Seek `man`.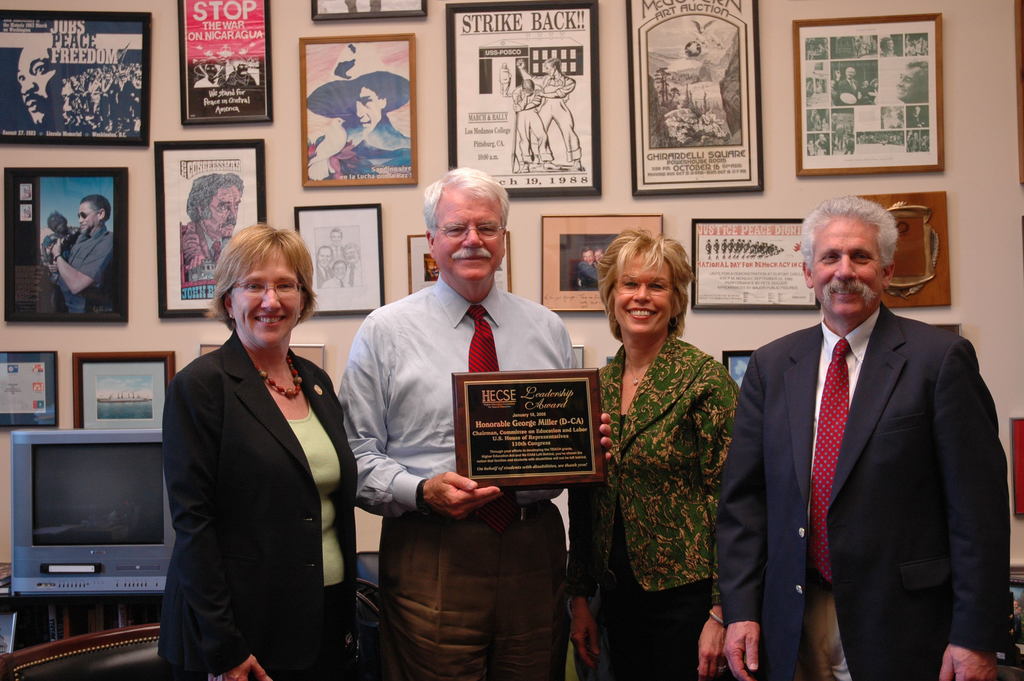
(left=906, top=105, right=924, bottom=129).
